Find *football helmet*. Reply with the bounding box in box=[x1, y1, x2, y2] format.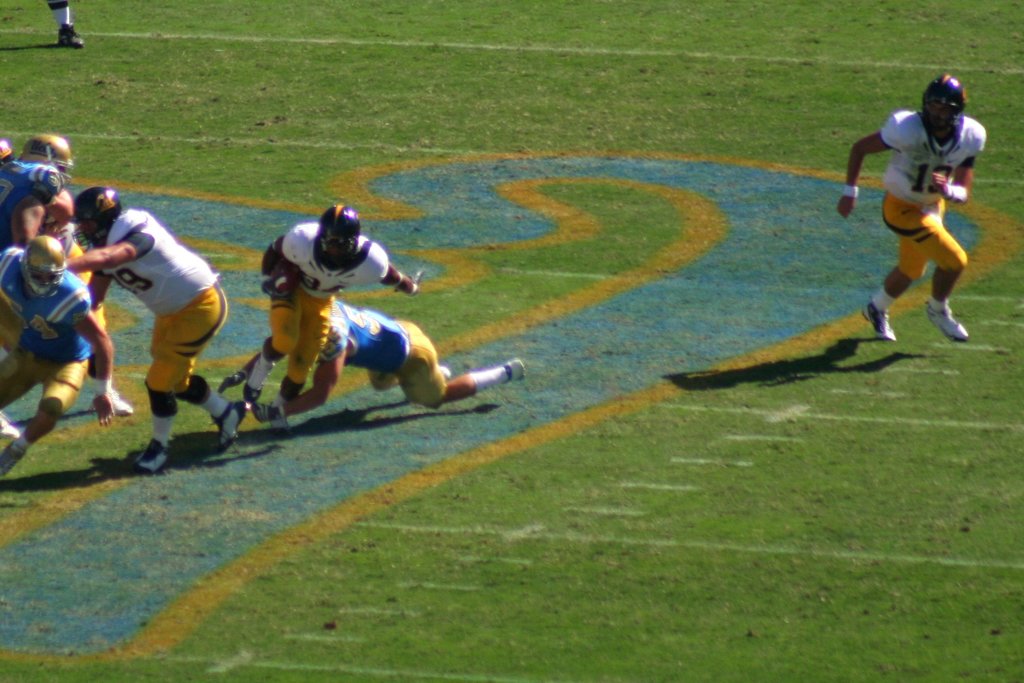
box=[311, 194, 369, 281].
